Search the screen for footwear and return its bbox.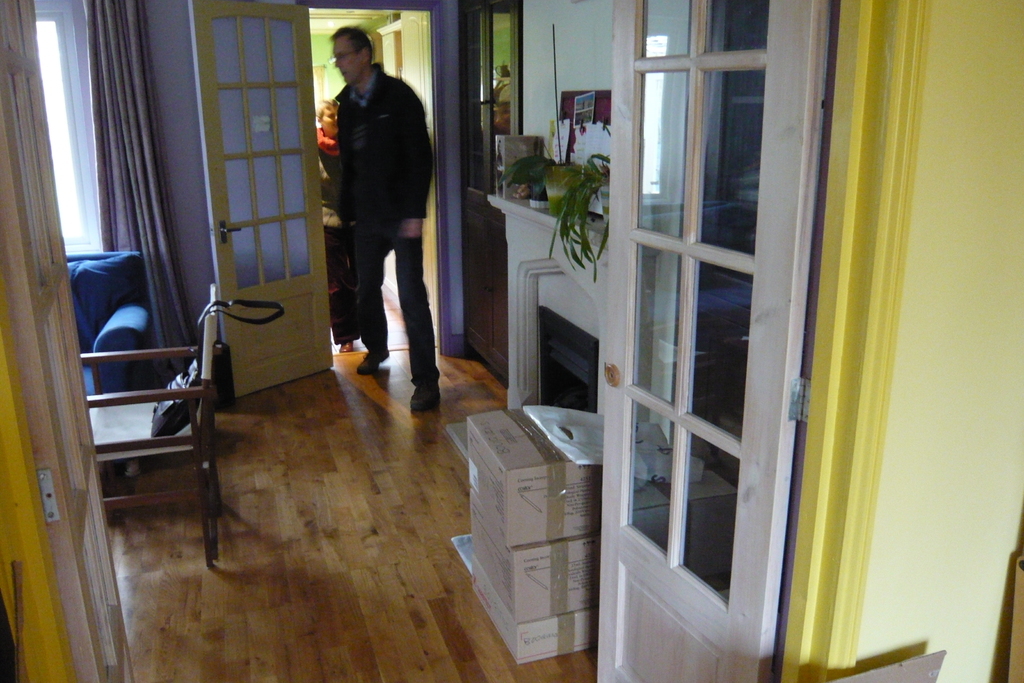
Found: left=358, top=343, right=388, bottom=375.
